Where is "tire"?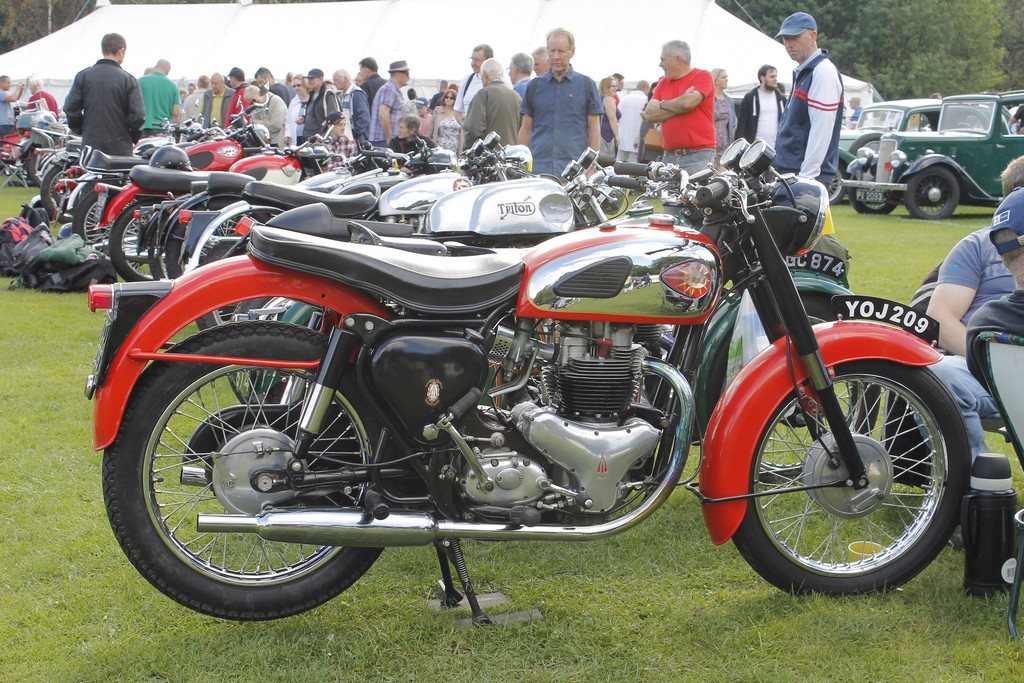
locate(848, 167, 900, 218).
